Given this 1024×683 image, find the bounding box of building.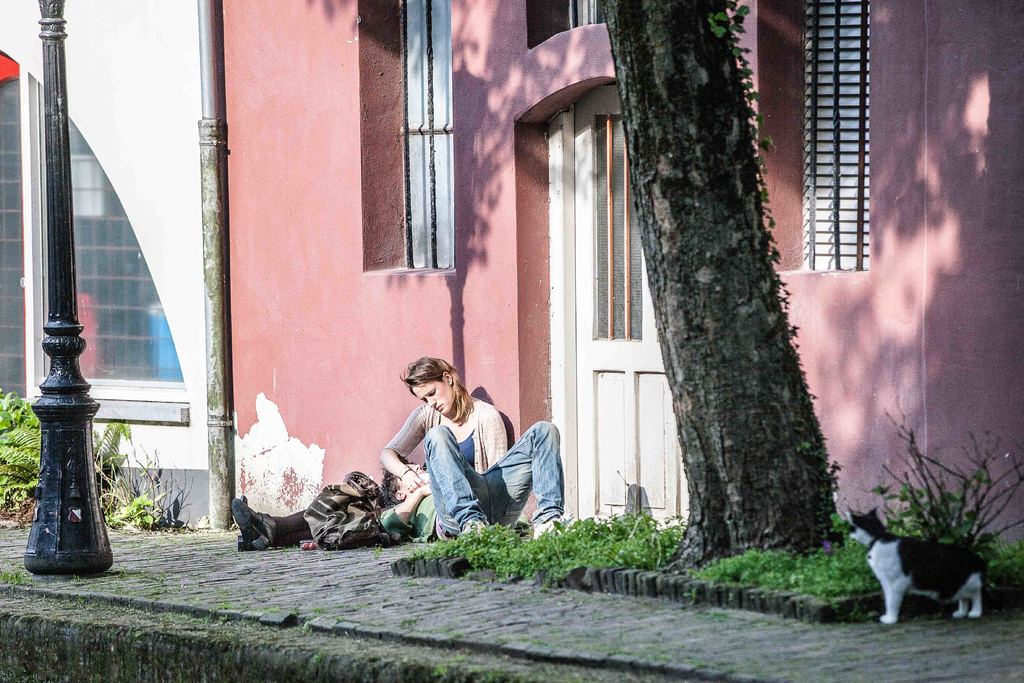
rect(224, 0, 1023, 534).
